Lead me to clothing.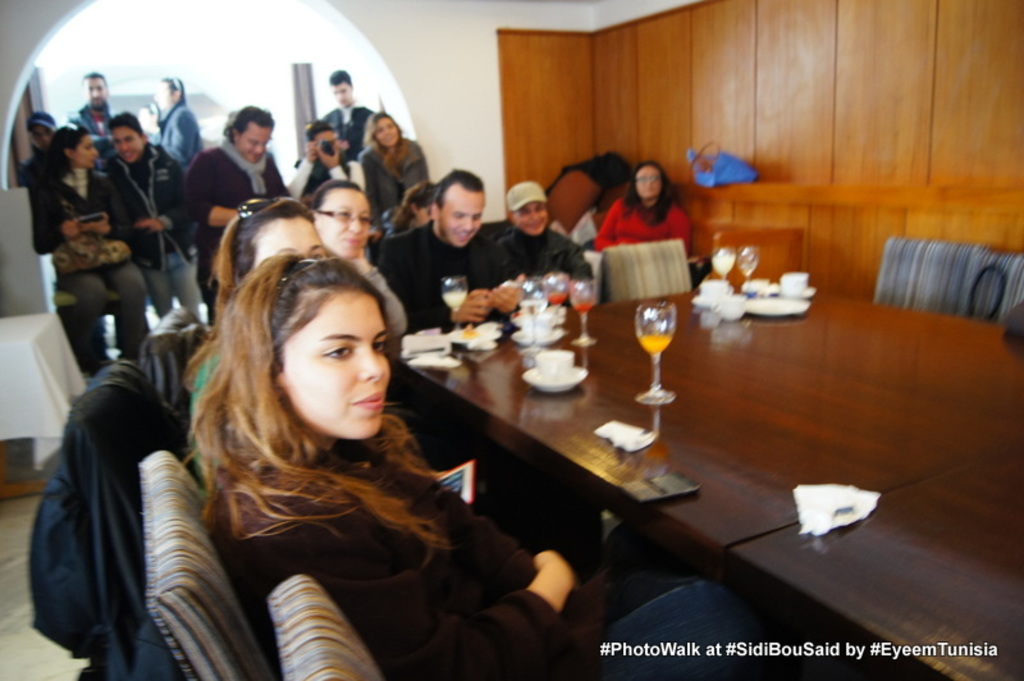
Lead to box(595, 195, 694, 251).
